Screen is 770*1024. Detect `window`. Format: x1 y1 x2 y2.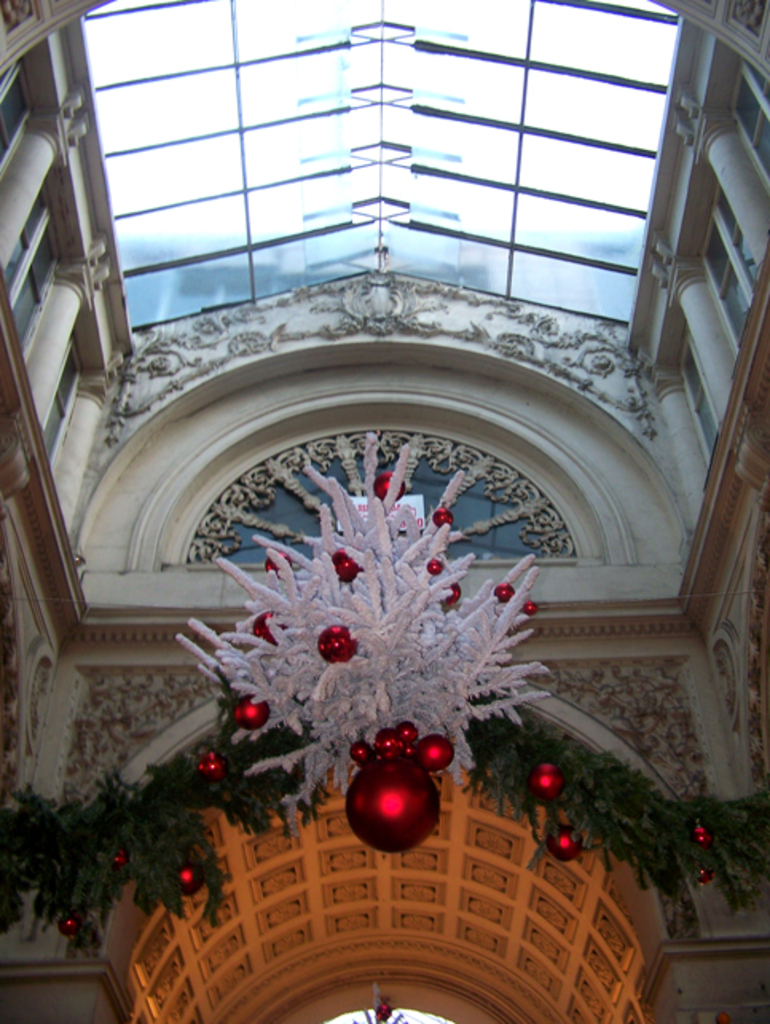
0 69 38 183.
